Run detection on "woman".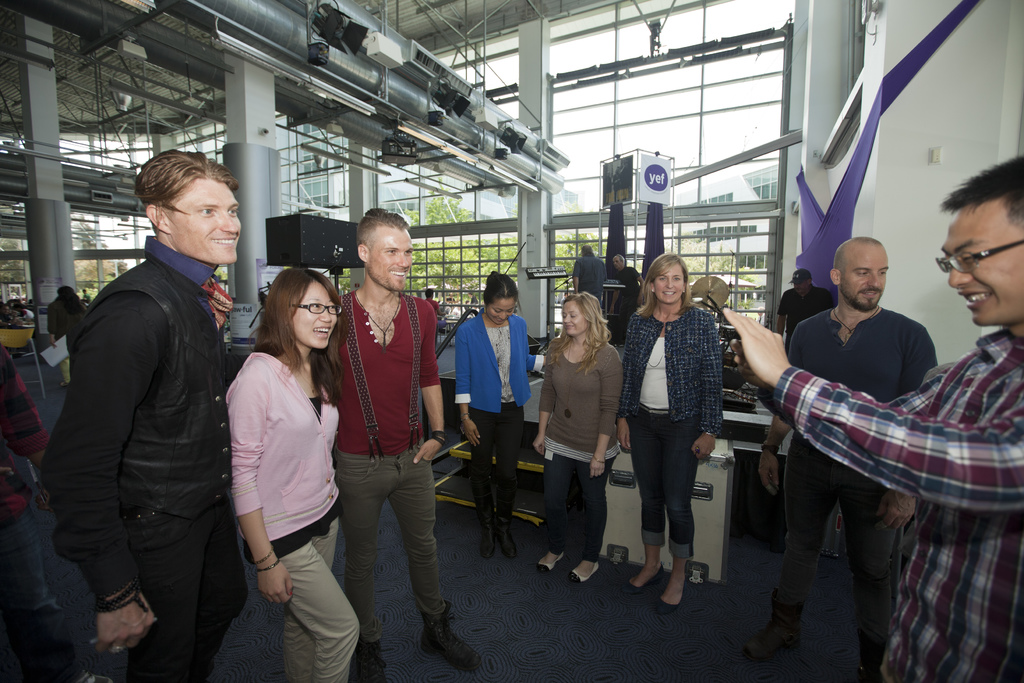
Result: rect(627, 249, 737, 604).
